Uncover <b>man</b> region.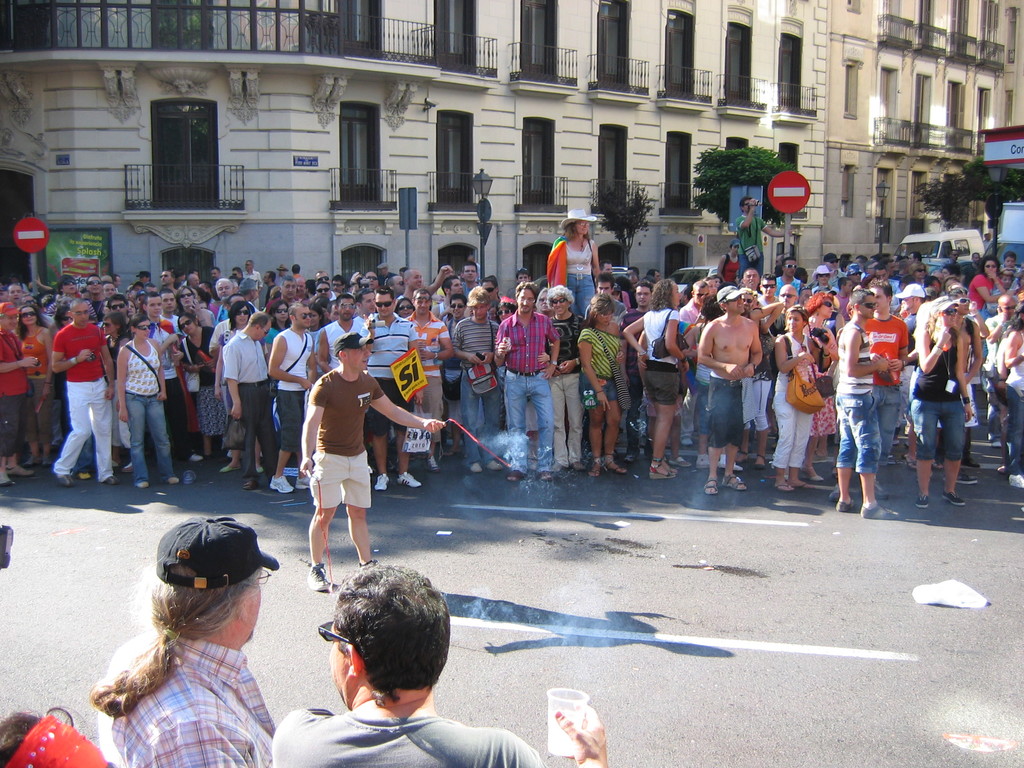
Uncovered: (735,198,794,282).
